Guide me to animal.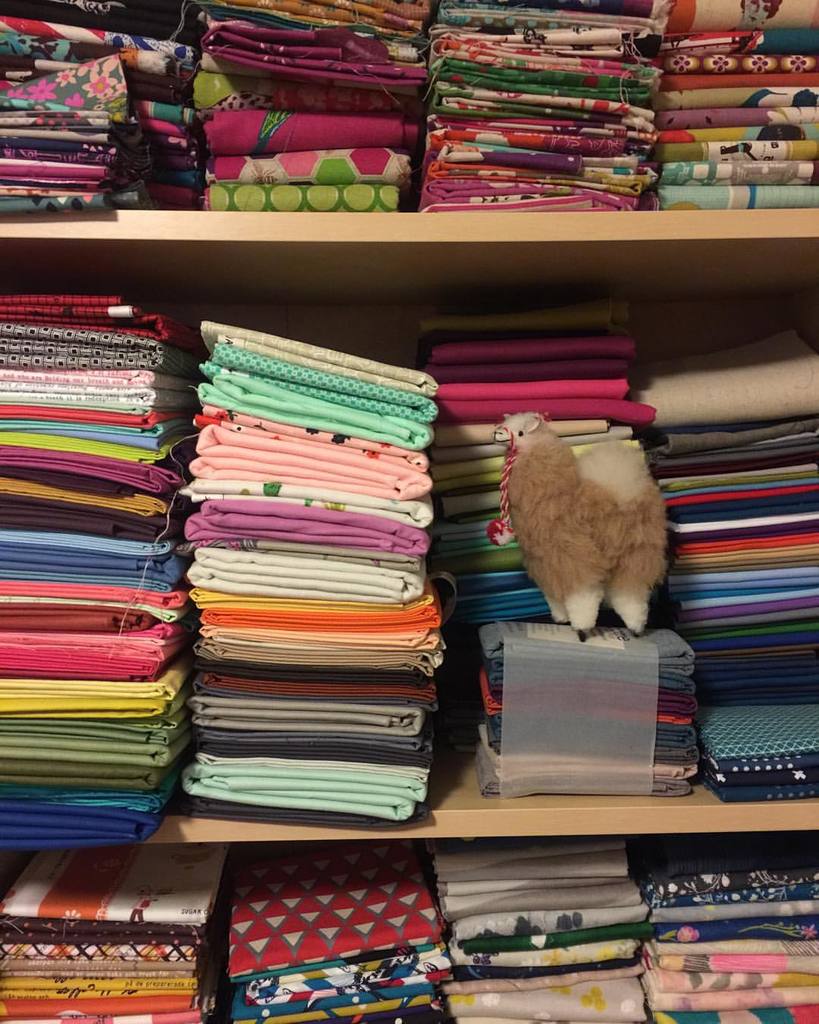
Guidance: Rect(491, 413, 669, 640).
